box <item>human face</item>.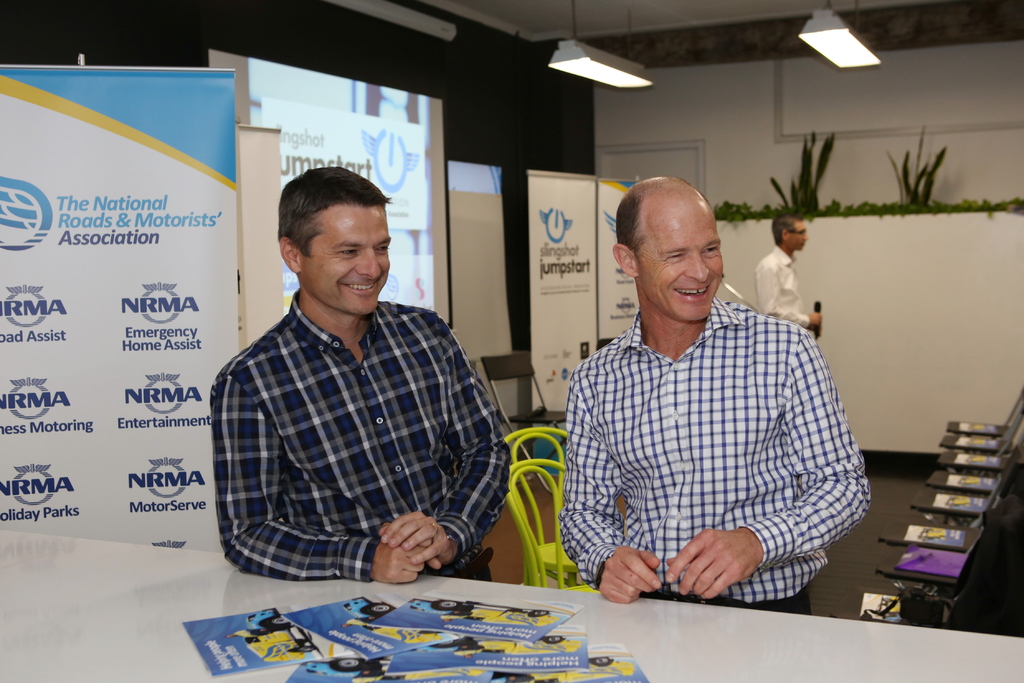
[296,202,388,315].
